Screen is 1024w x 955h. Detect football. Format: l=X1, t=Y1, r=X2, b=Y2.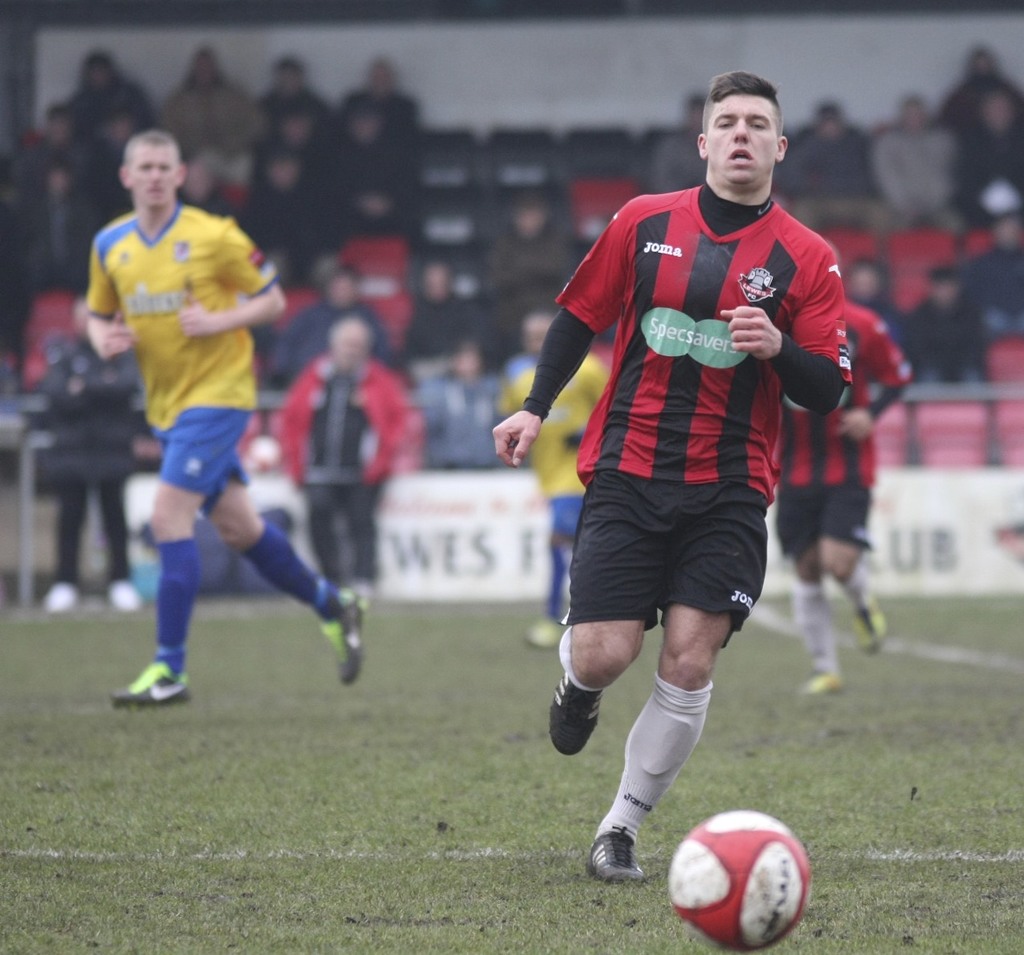
l=668, t=810, r=816, b=949.
